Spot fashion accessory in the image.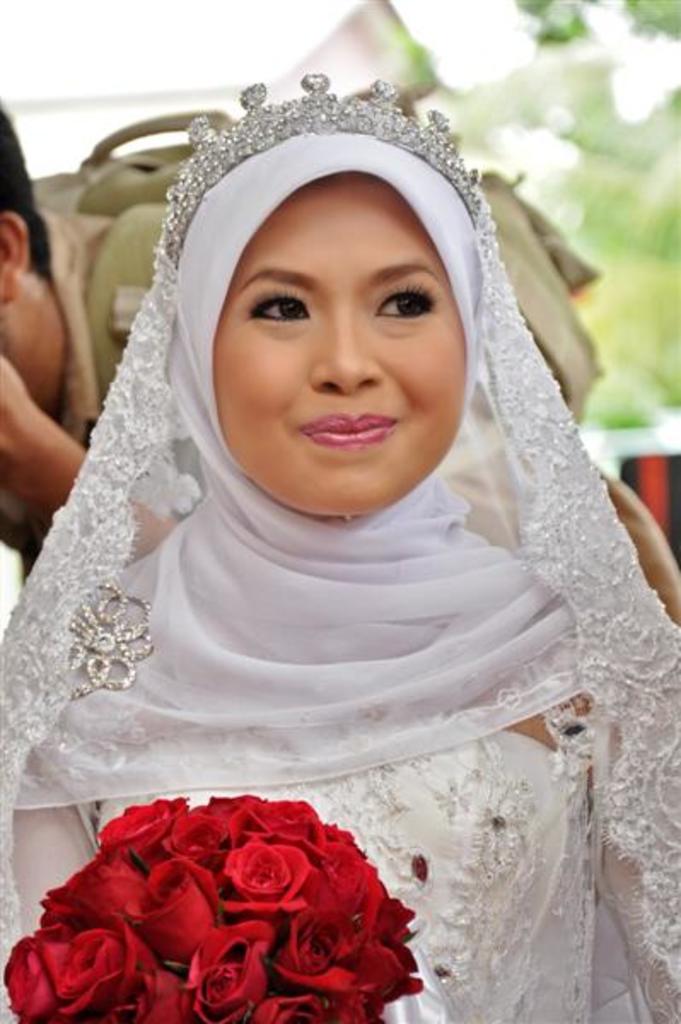
fashion accessory found at (x1=61, y1=579, x2=155, y2=707).
